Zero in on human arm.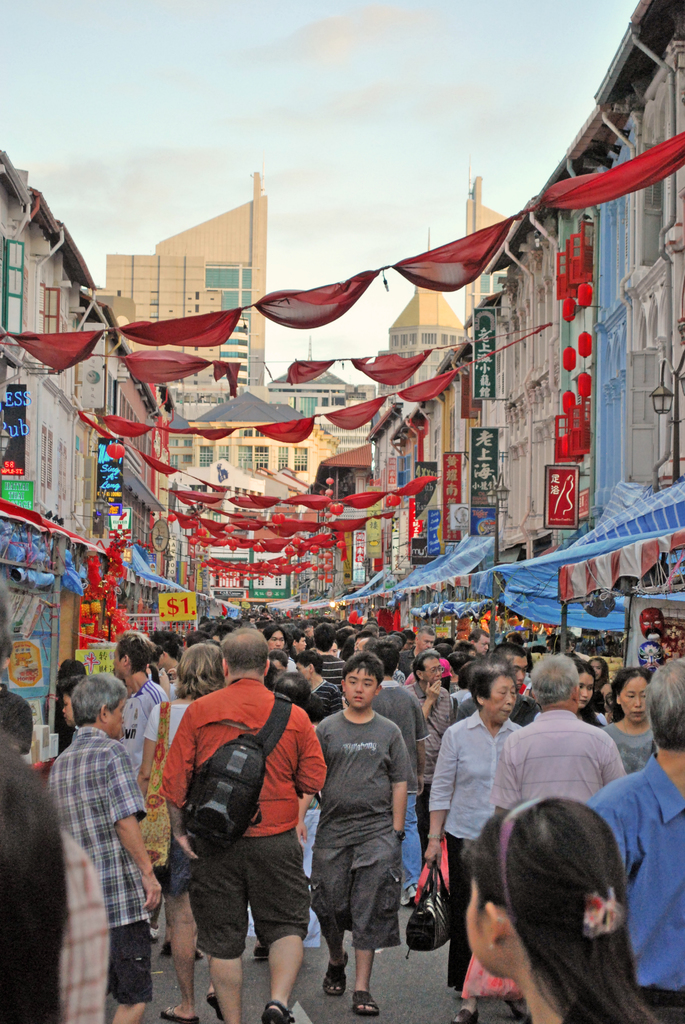
Zeroed in: crop(292, 701, 331, 801).
